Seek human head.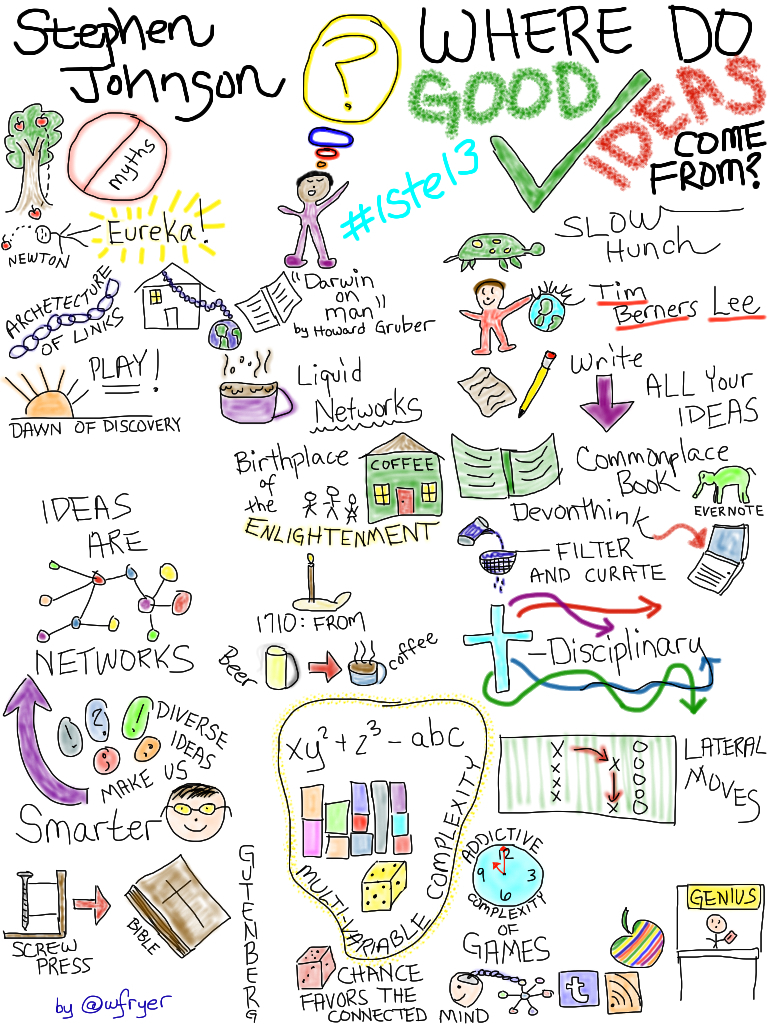
(473,278,507,307).
